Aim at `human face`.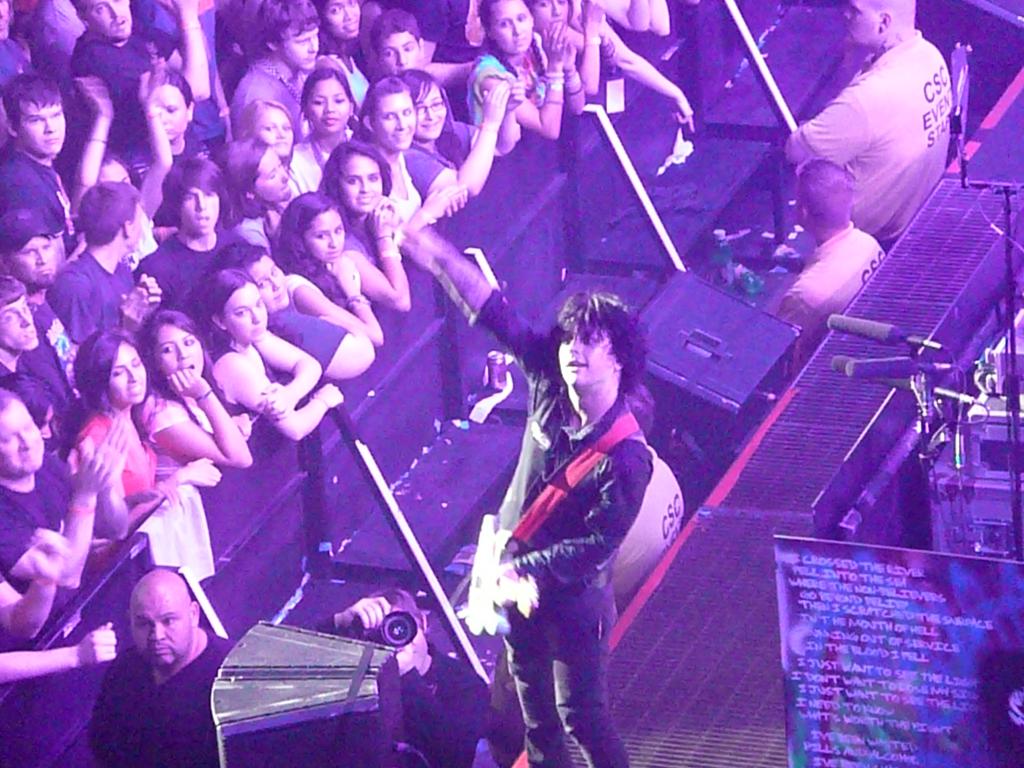
Aimed at (283, 24, 323, 69).
